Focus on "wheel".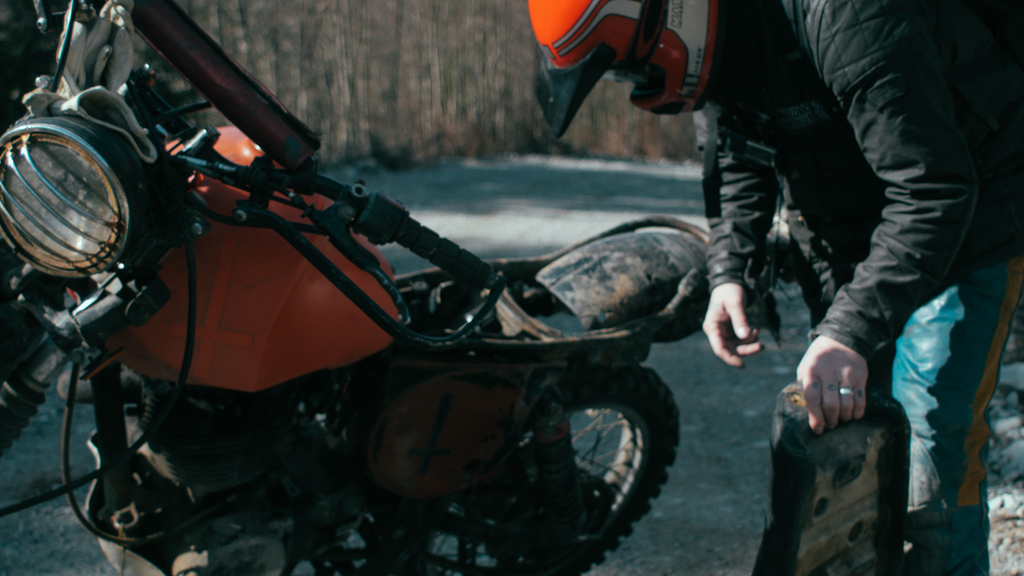
Focused at [left=449, top=362, right=686, bottom=555].
